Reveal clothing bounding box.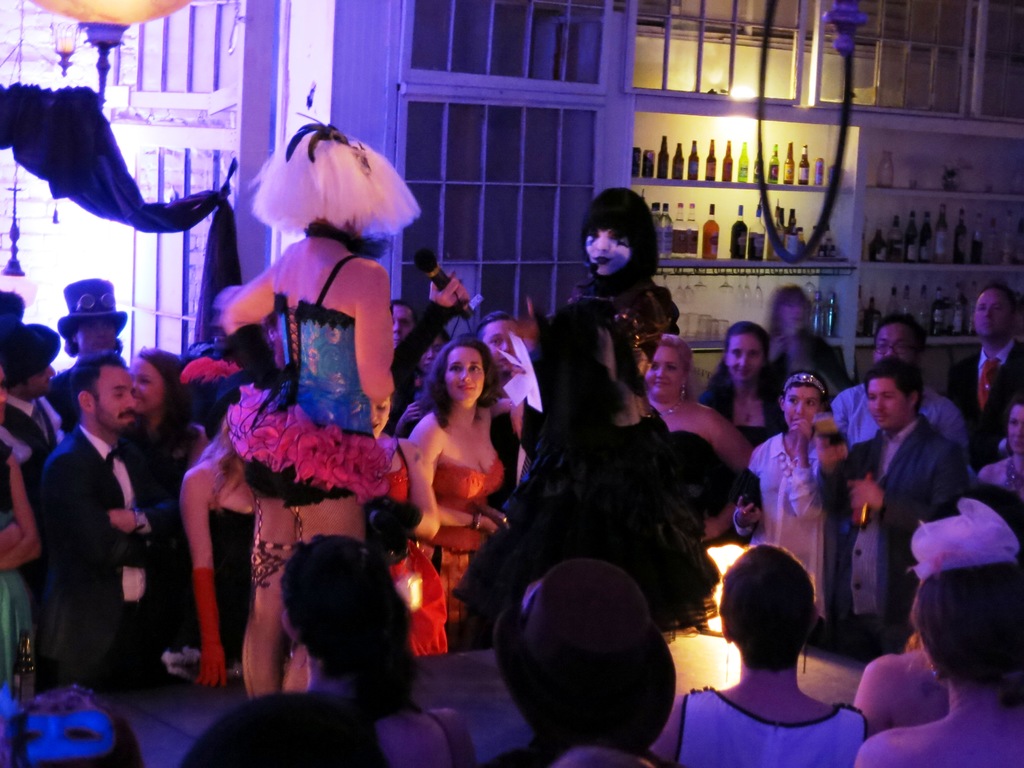
Revealed: 228,236,382,514.
